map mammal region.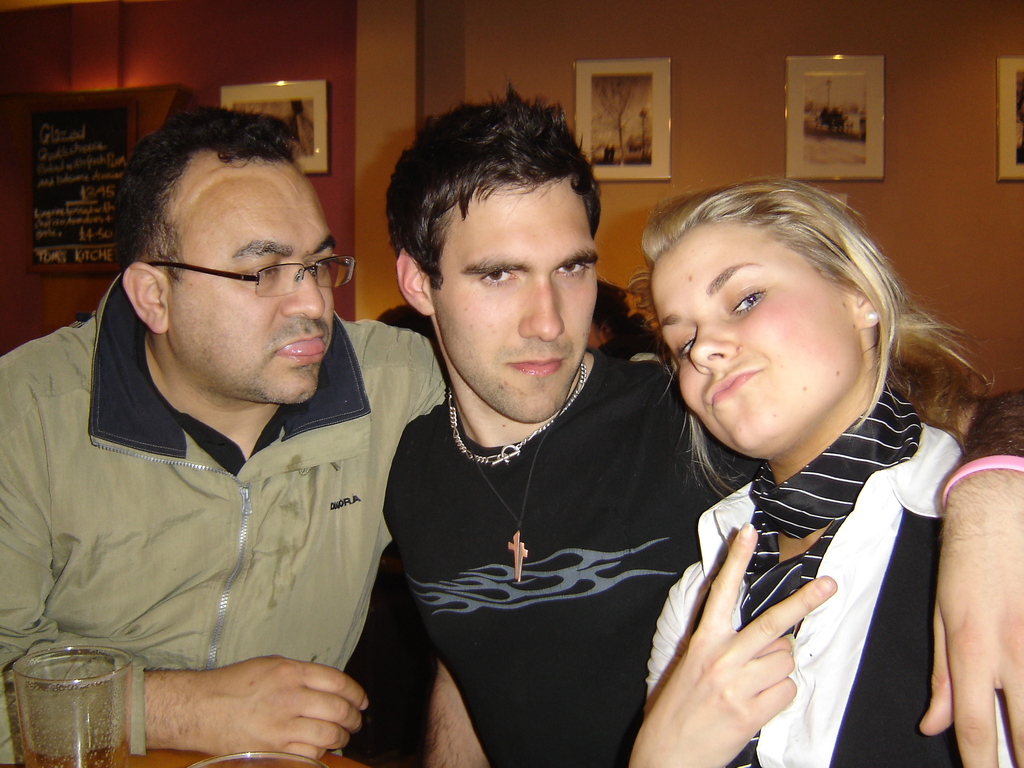
Mapped to 582,279,673,373.
